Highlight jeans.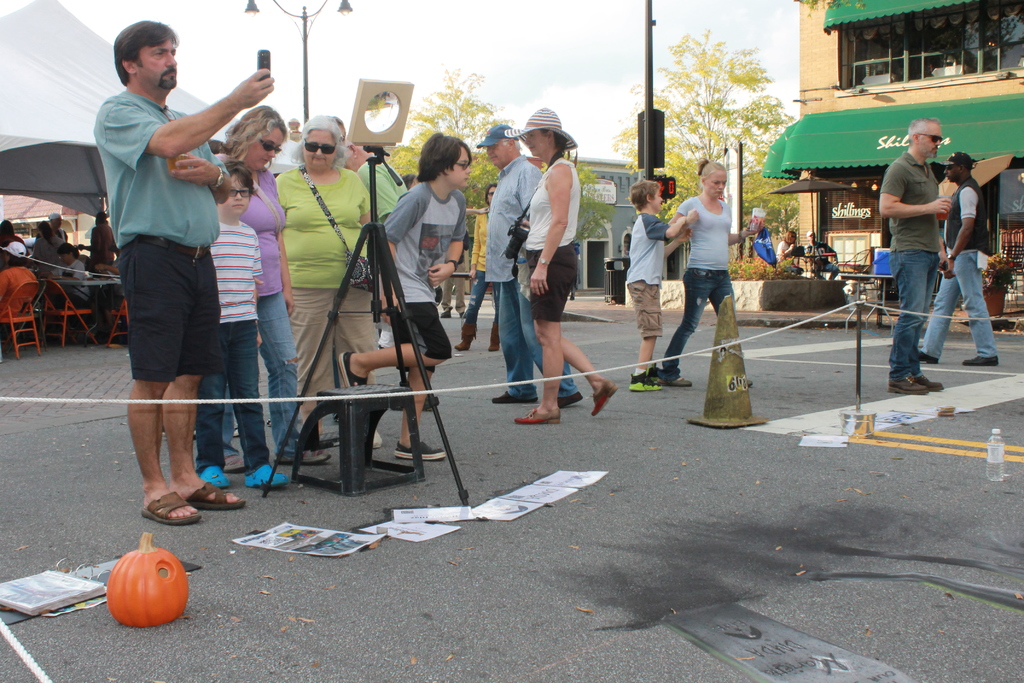
Highlighted region: <region>460, 270, 494, 315</region>.
